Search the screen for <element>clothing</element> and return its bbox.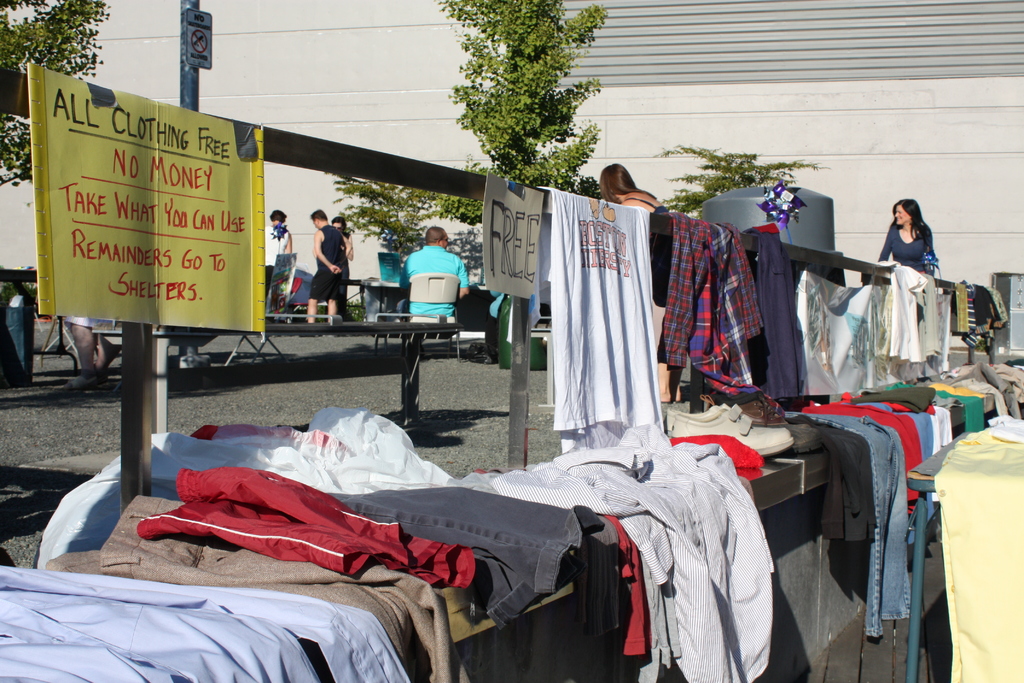
Found: pyautogui.locateOnScreen(487, 286, 503, 350).
